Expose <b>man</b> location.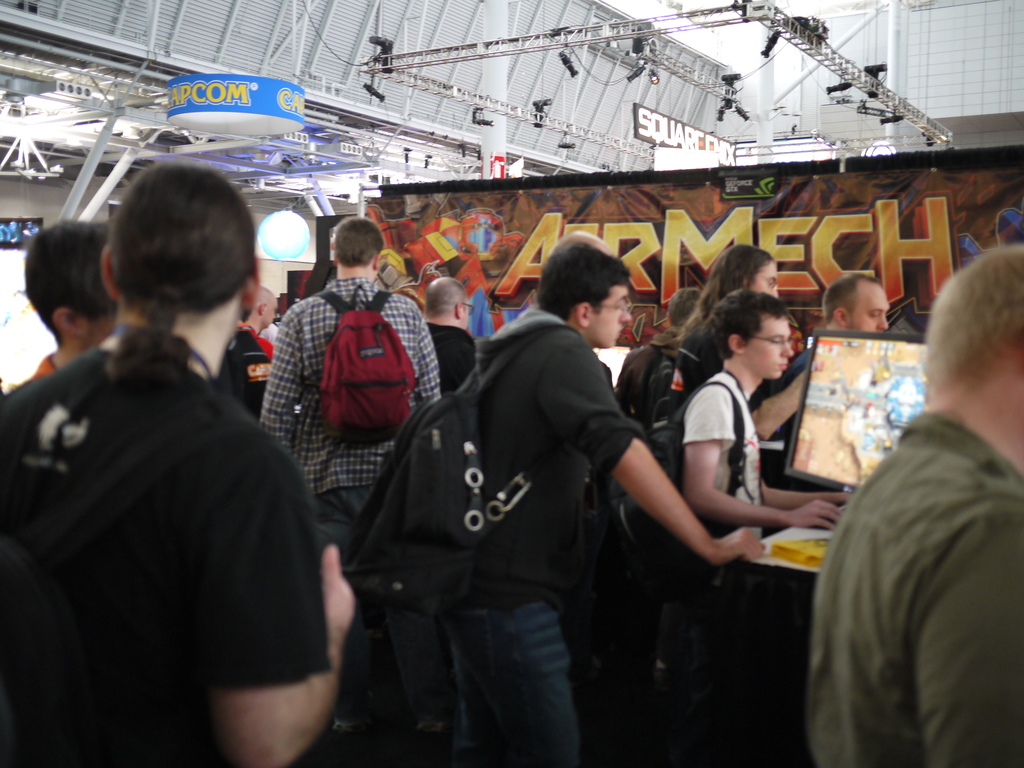
Exposed at [606,287,856,767].
